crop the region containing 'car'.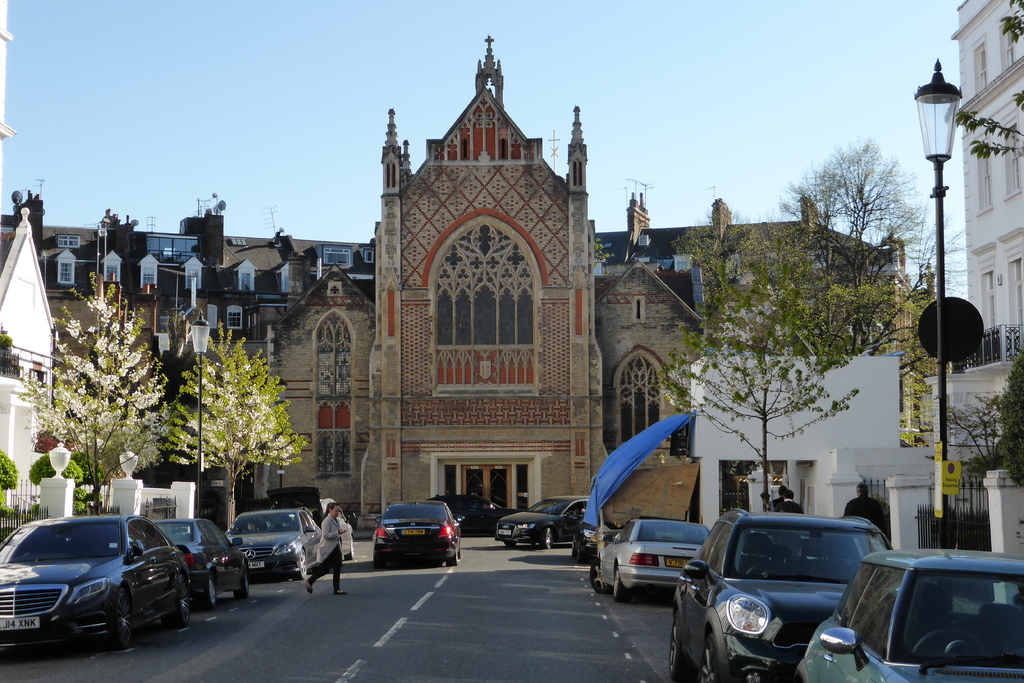
Crop region: locate(572, 518, 598, 568).
